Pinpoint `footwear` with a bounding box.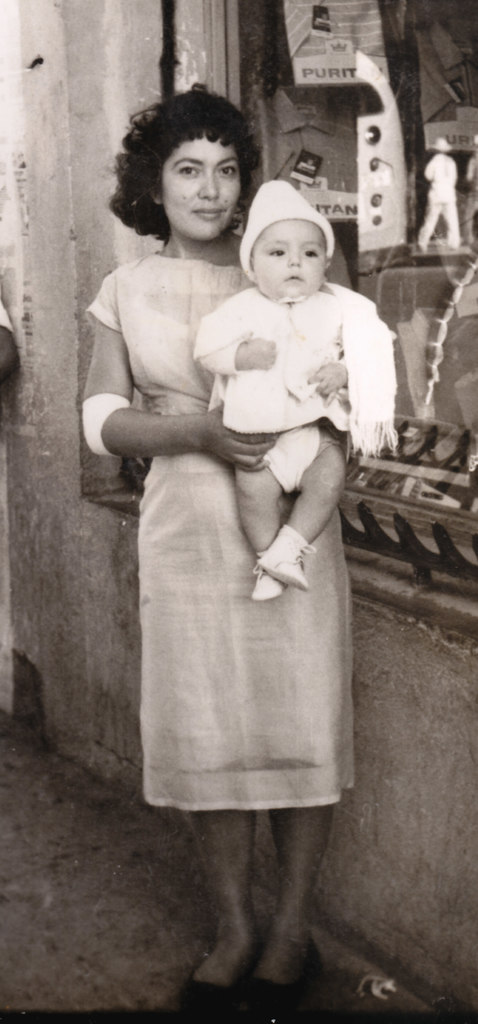
BBox(246, 939, 326, 1012).
